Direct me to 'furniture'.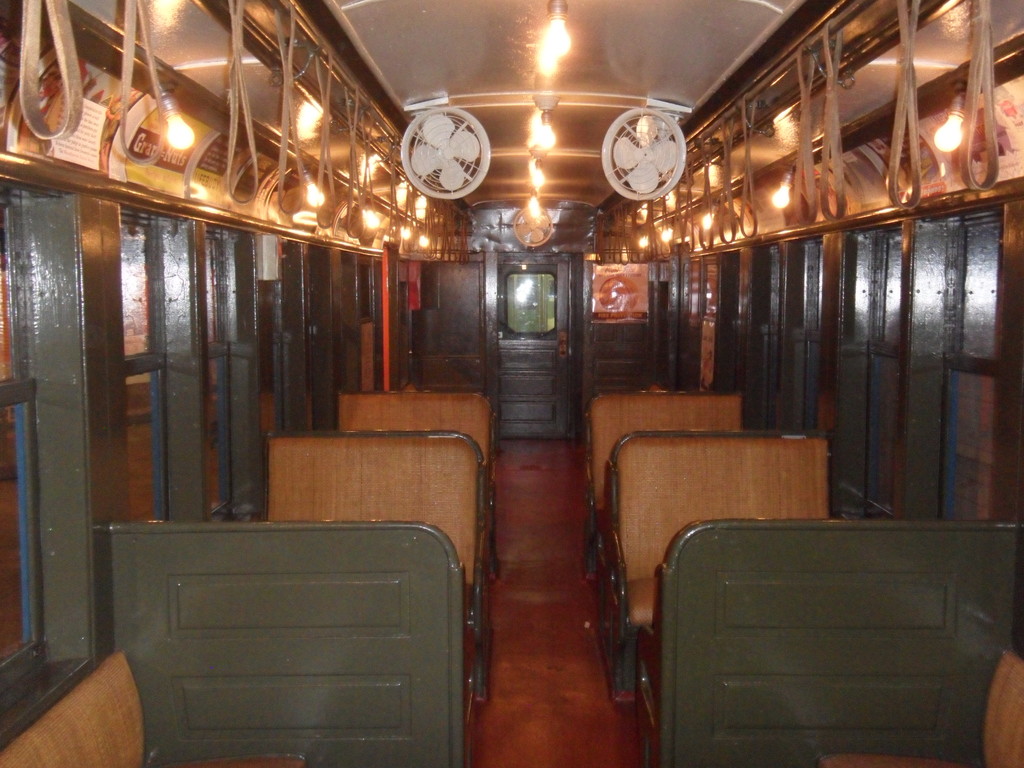
Direction: 584,389,744,582.
